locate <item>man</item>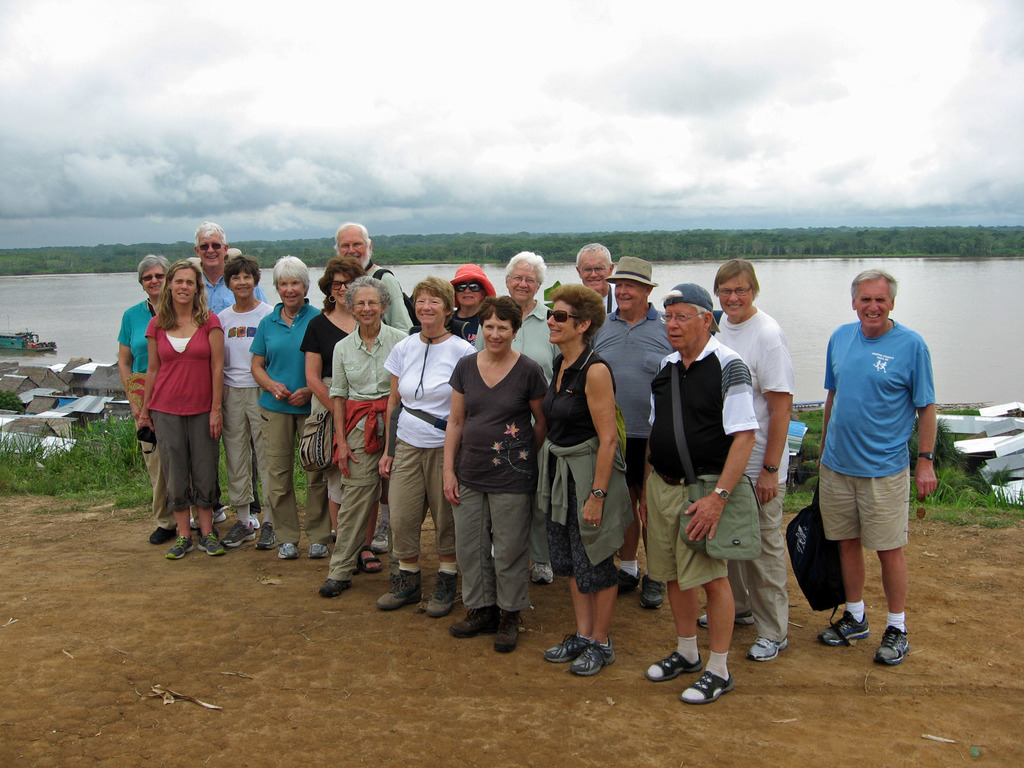
box(335, 219, 417, 550)
